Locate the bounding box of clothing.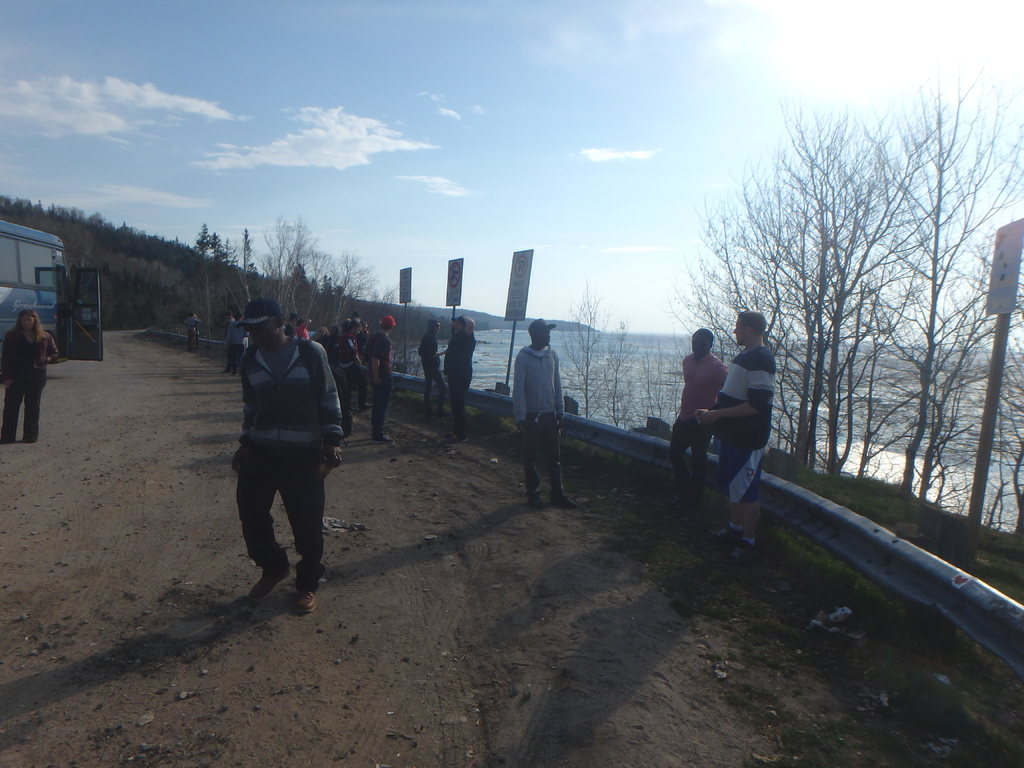
Bounding box: {"x1": 664, "y1": 349, "x2": 725, "y2": 487}.
